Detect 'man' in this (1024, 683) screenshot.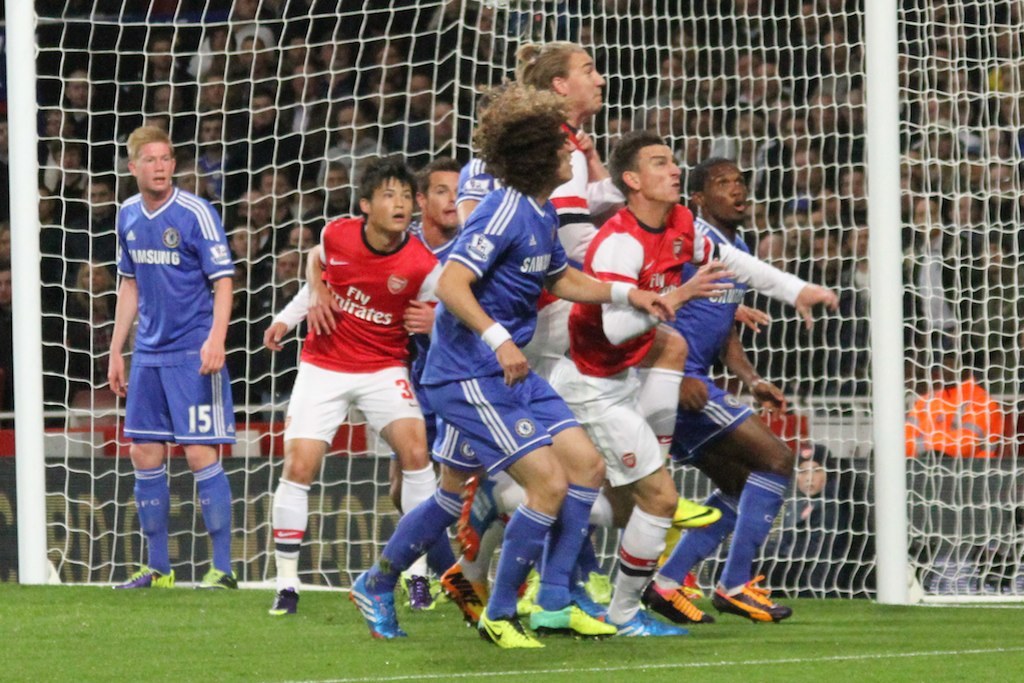
Detection: 402/66/437/150.
